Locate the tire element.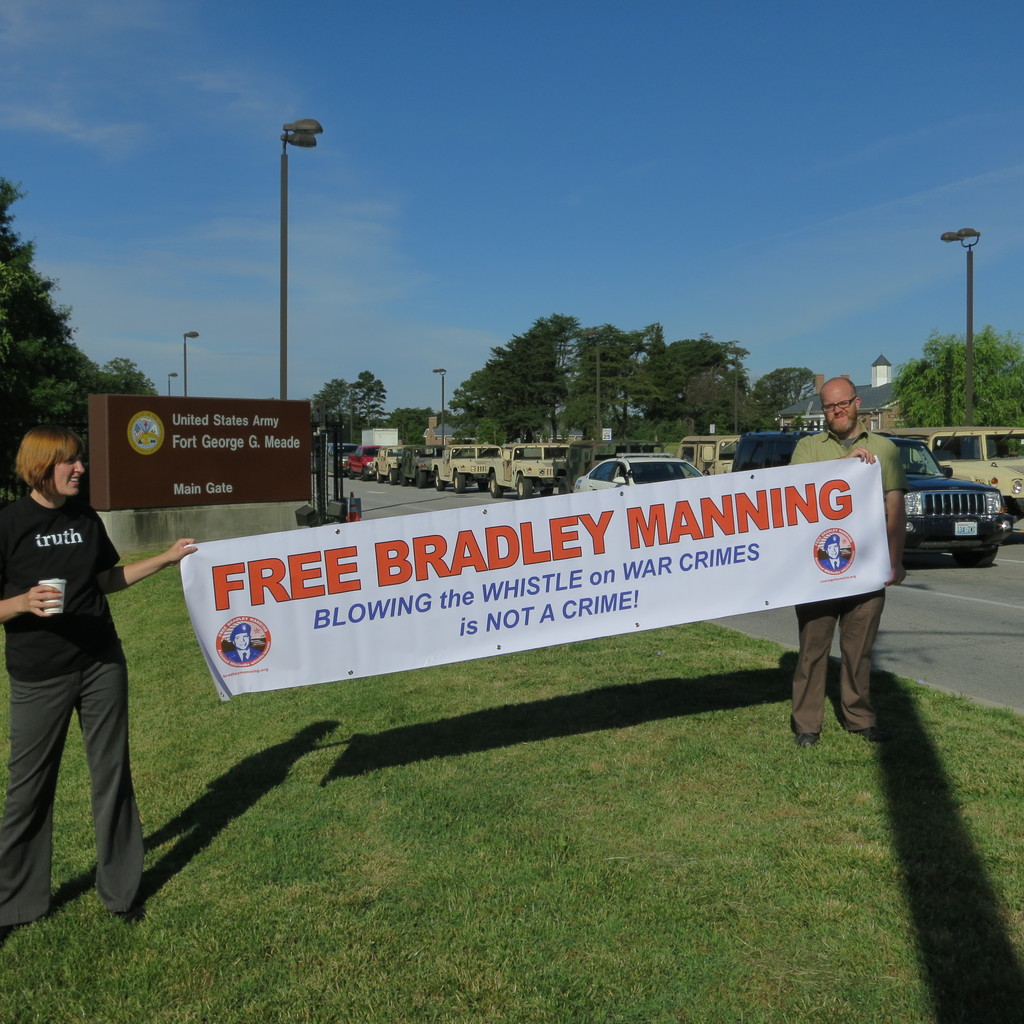
Element bbox: bbox(359, 467, 370, 483).
